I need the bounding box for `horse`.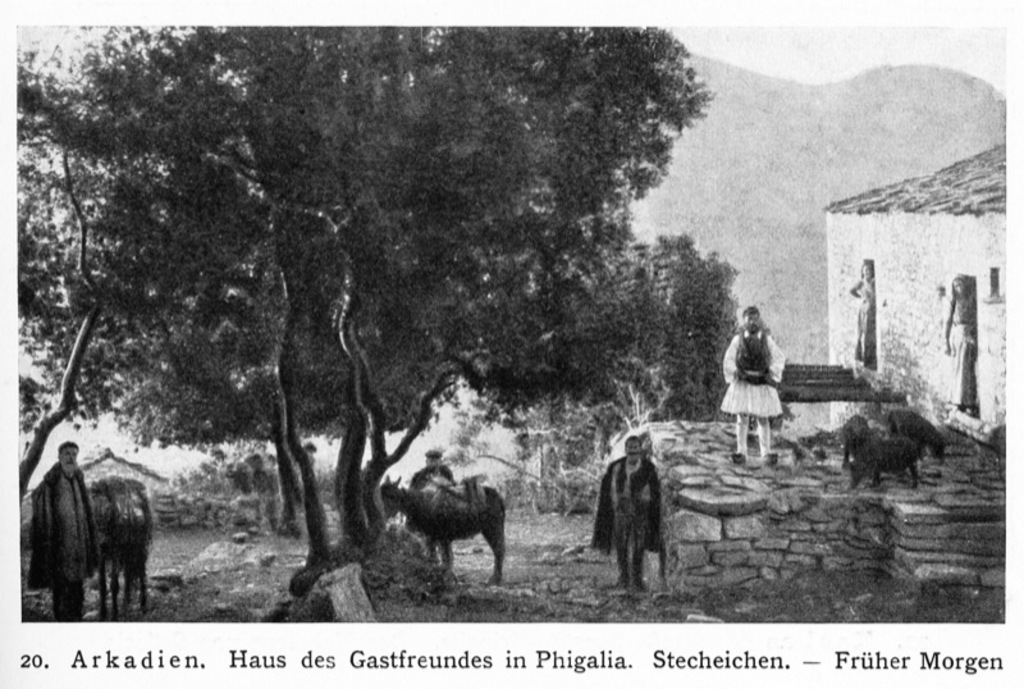
Here it is: (x1=20, y1=478, x2=152, y2=621).
